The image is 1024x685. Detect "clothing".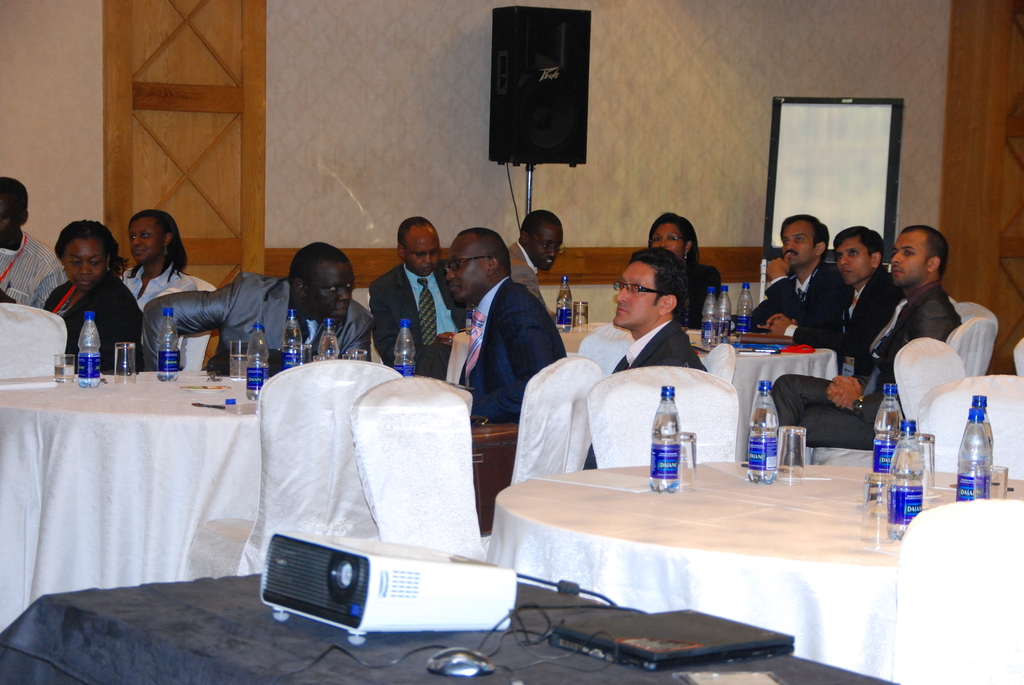
Detection: <box>834,271,899,356</box>.
